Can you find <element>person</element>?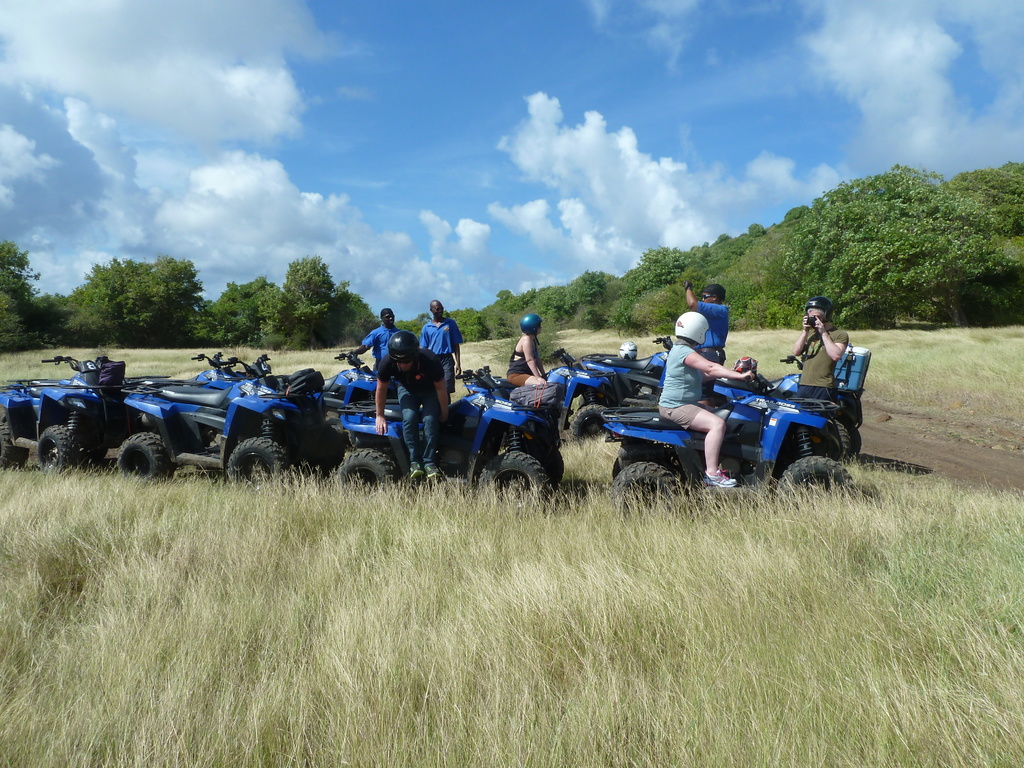
Yes, bounding box: 682:278:729:396.
